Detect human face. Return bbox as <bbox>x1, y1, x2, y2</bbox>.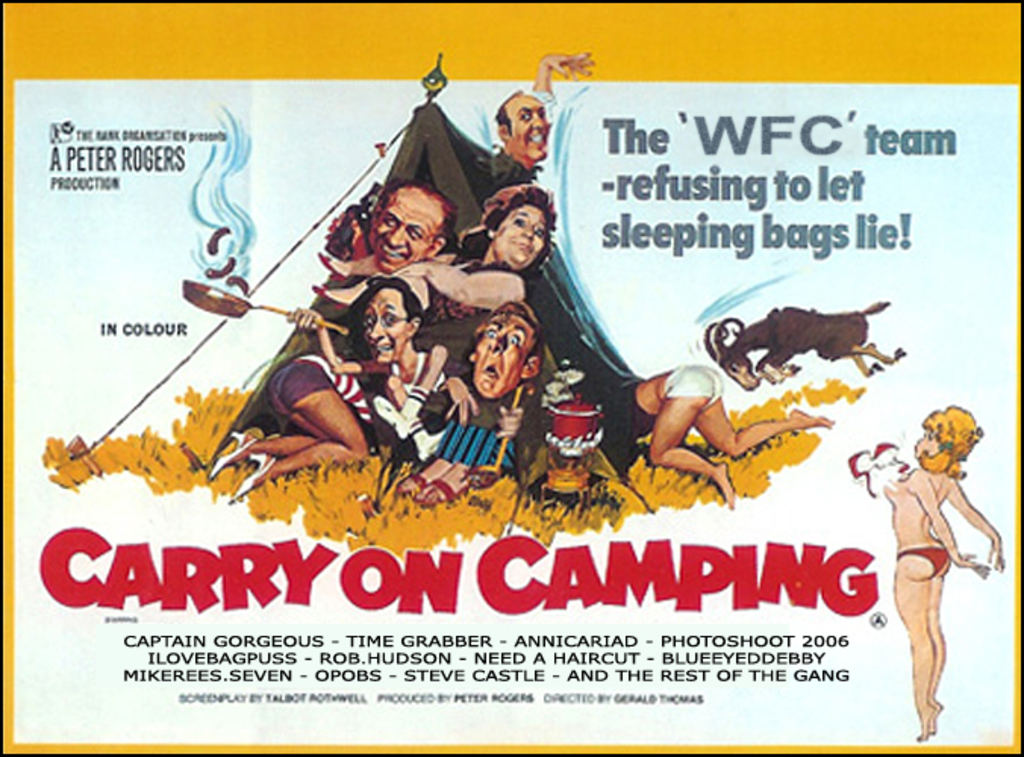
<bbox>494, 204, 544, 266</bbox>.
